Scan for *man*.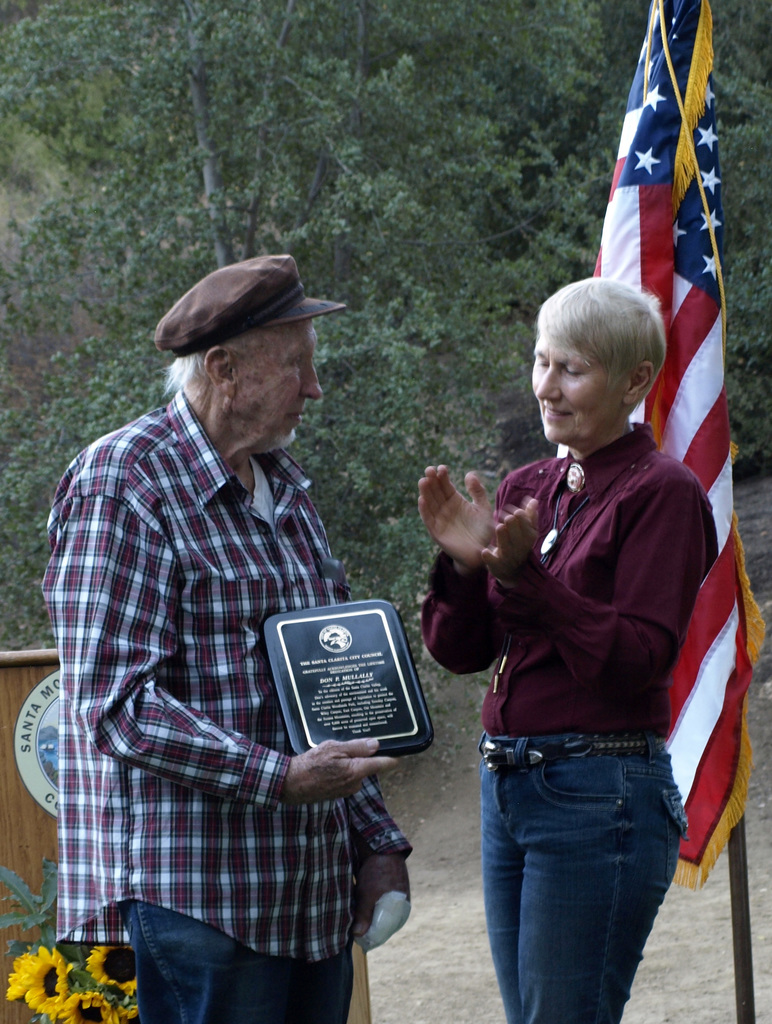
Scan result: box(31, 190, 410, 1004).
